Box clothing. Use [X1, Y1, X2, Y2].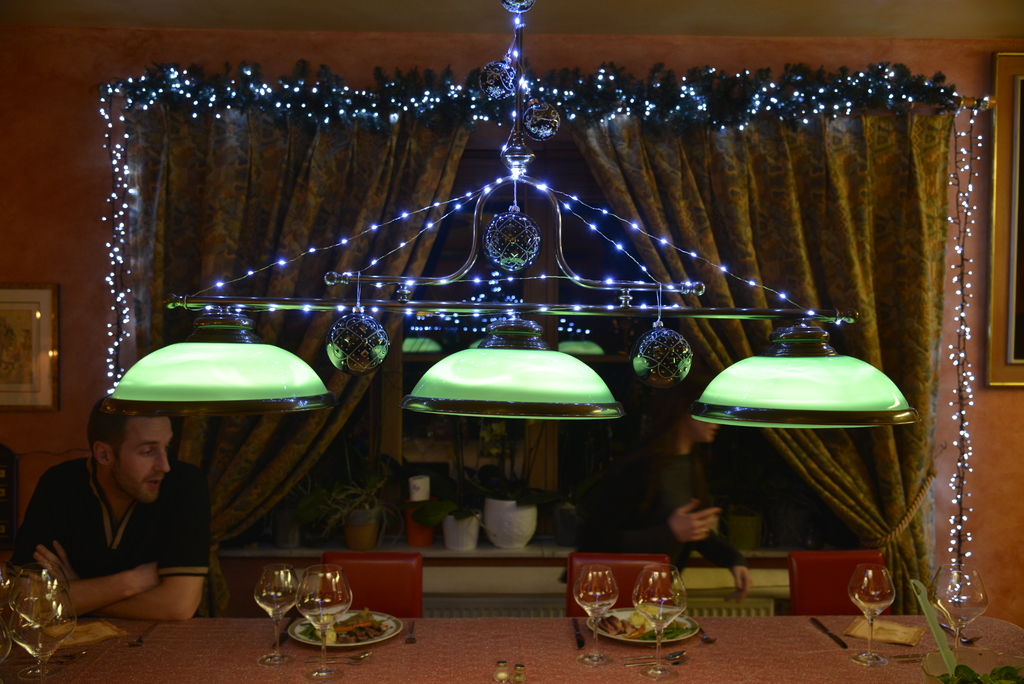
[12, 453, 215, 617].
